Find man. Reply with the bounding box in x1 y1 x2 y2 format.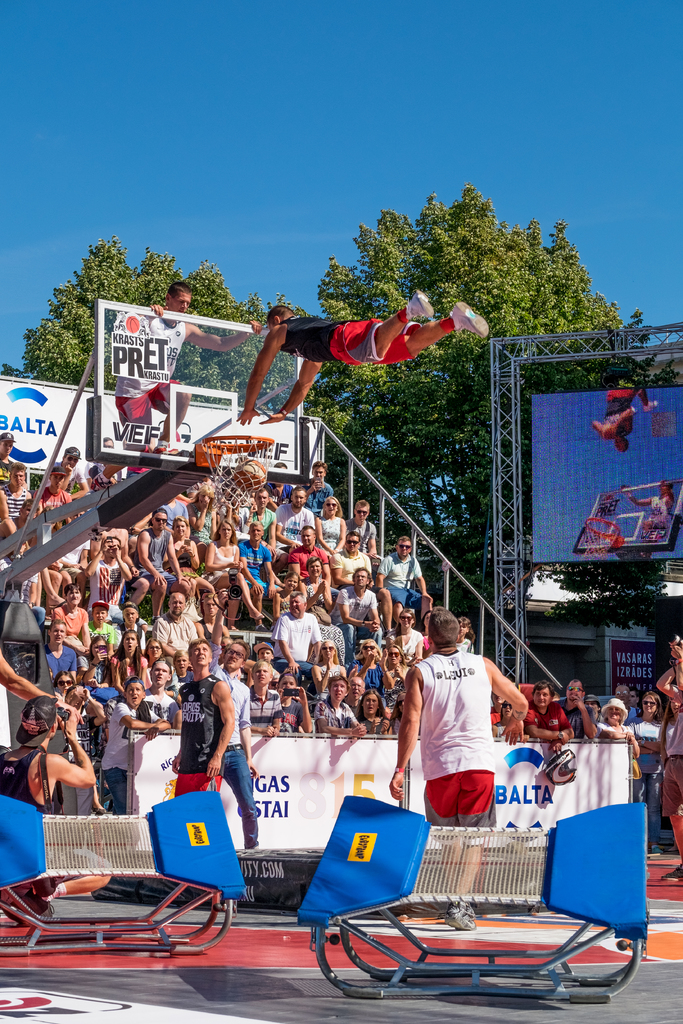
351 500 375 554.
